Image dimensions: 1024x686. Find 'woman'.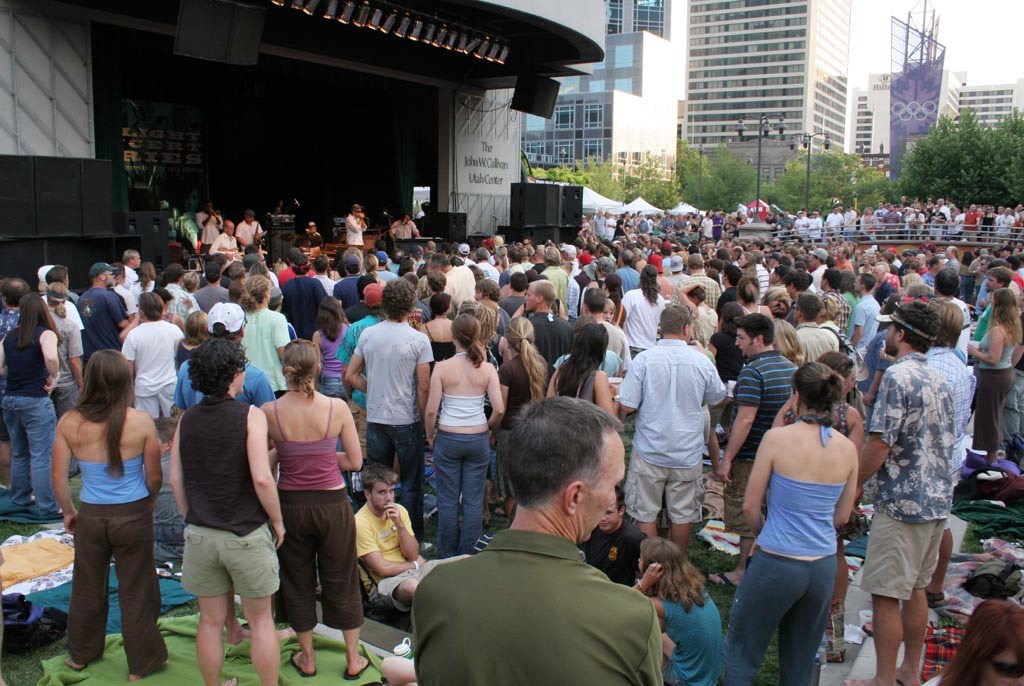
53, 350, 159, 683.
